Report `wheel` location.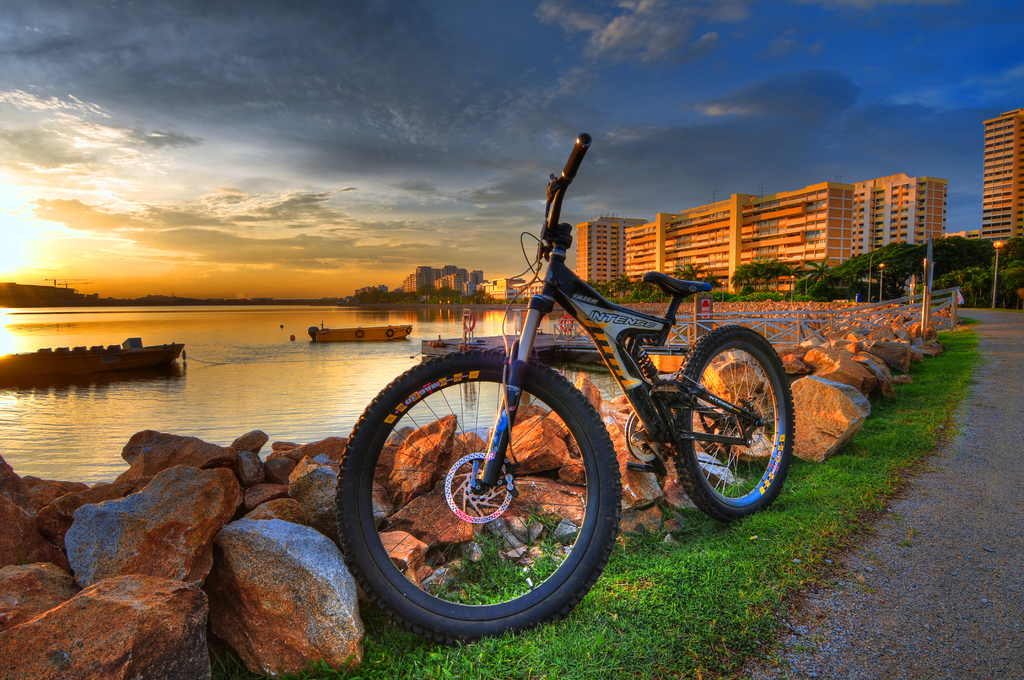
Report: (331, 348, 622, 644).
